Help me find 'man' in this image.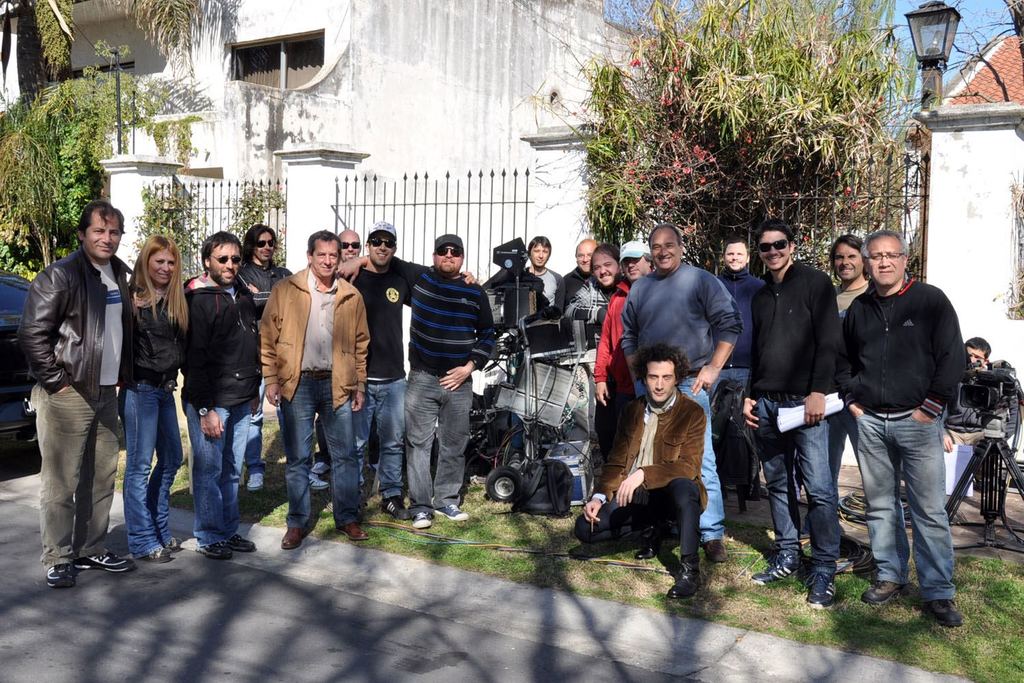
Found it: left=702, top=232, right=771, bottom=503.
